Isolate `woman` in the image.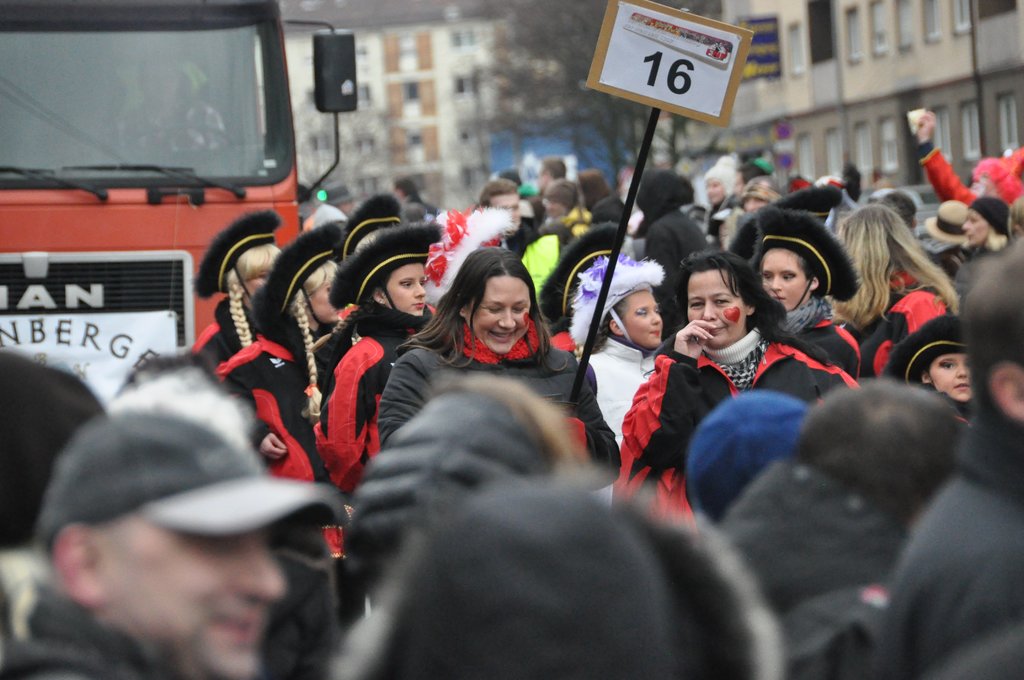
Isolated region: x1=836, y1=204, x2=968, y2=366.
